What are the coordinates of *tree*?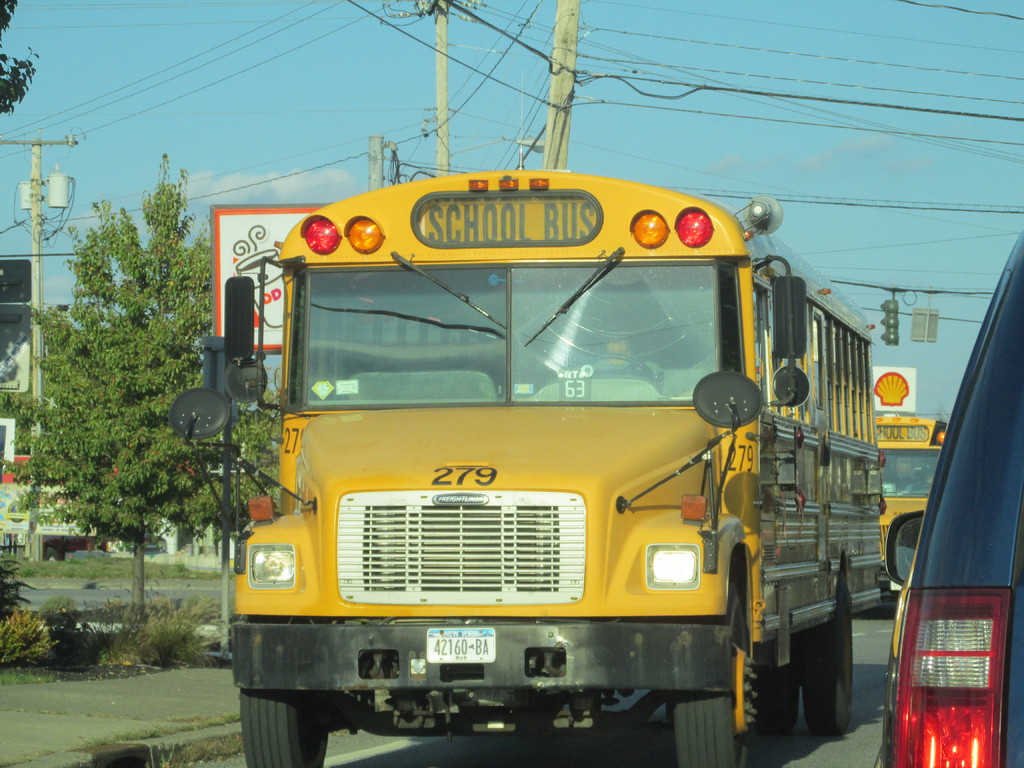
<box>159,382,297,669</box>.
